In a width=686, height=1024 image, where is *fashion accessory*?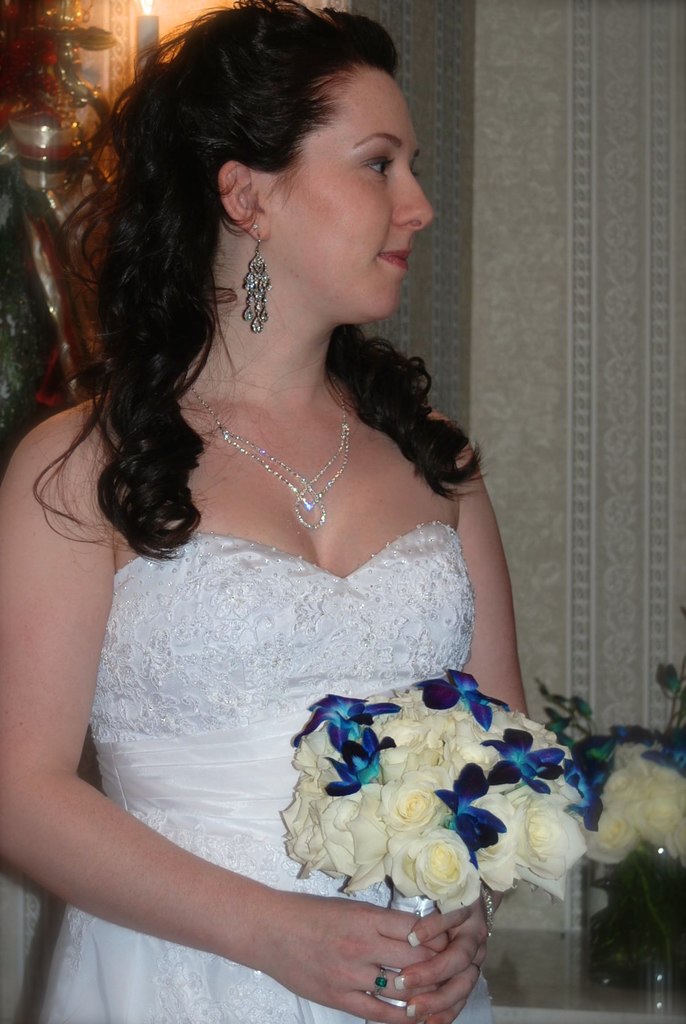
box(366, 963, 389, 998).
